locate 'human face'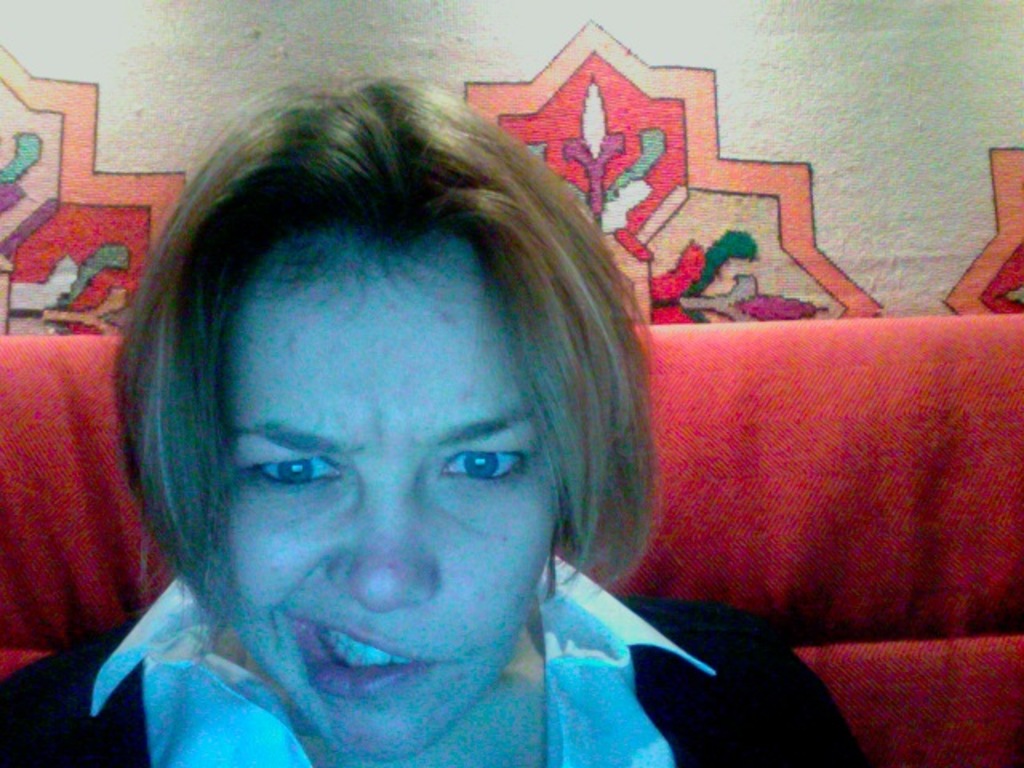
[x1=218, y1=254, x2=558, y2=755]
